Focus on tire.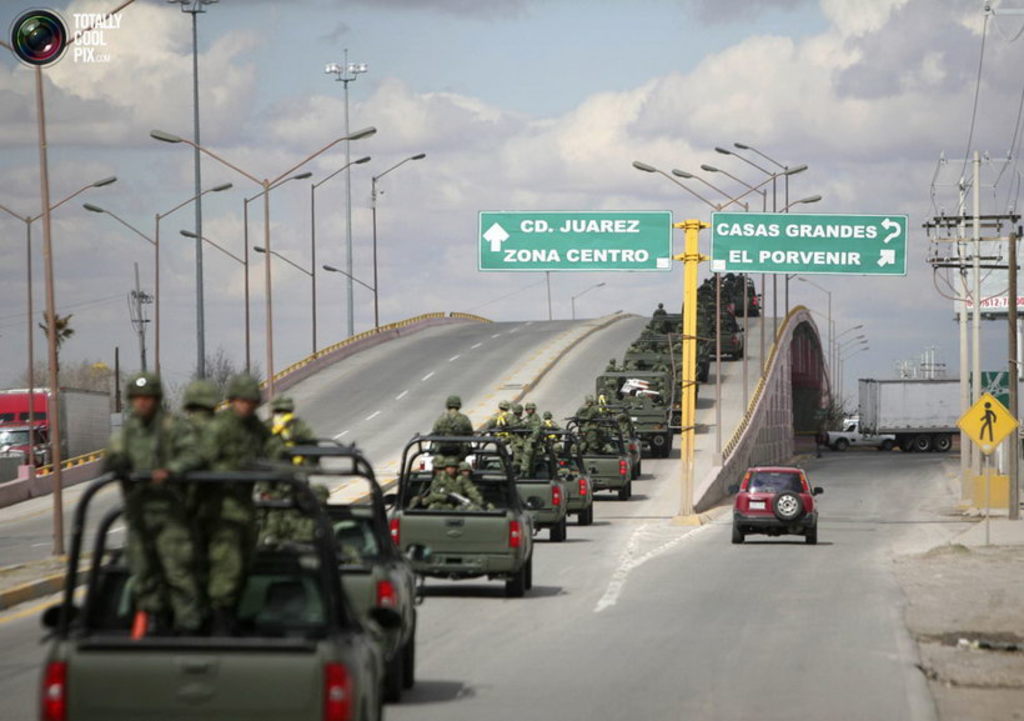
Focused at 407 640 420 686.
